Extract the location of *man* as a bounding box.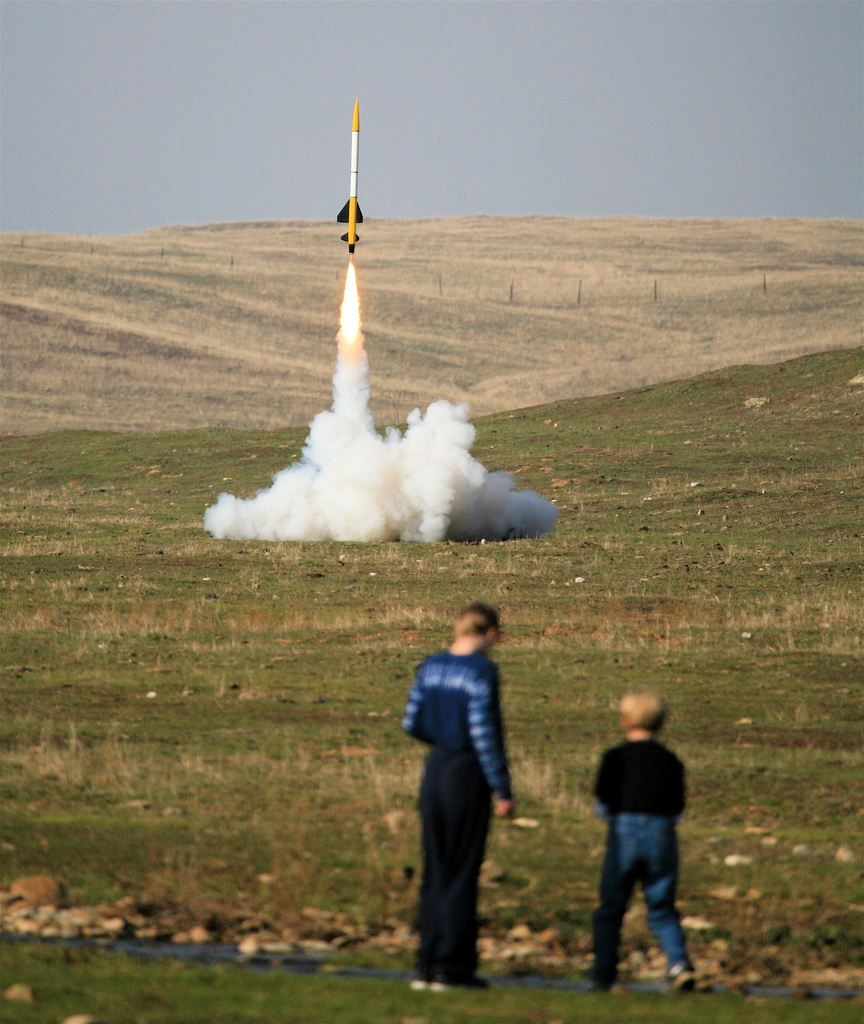
(395,601,537,980).
